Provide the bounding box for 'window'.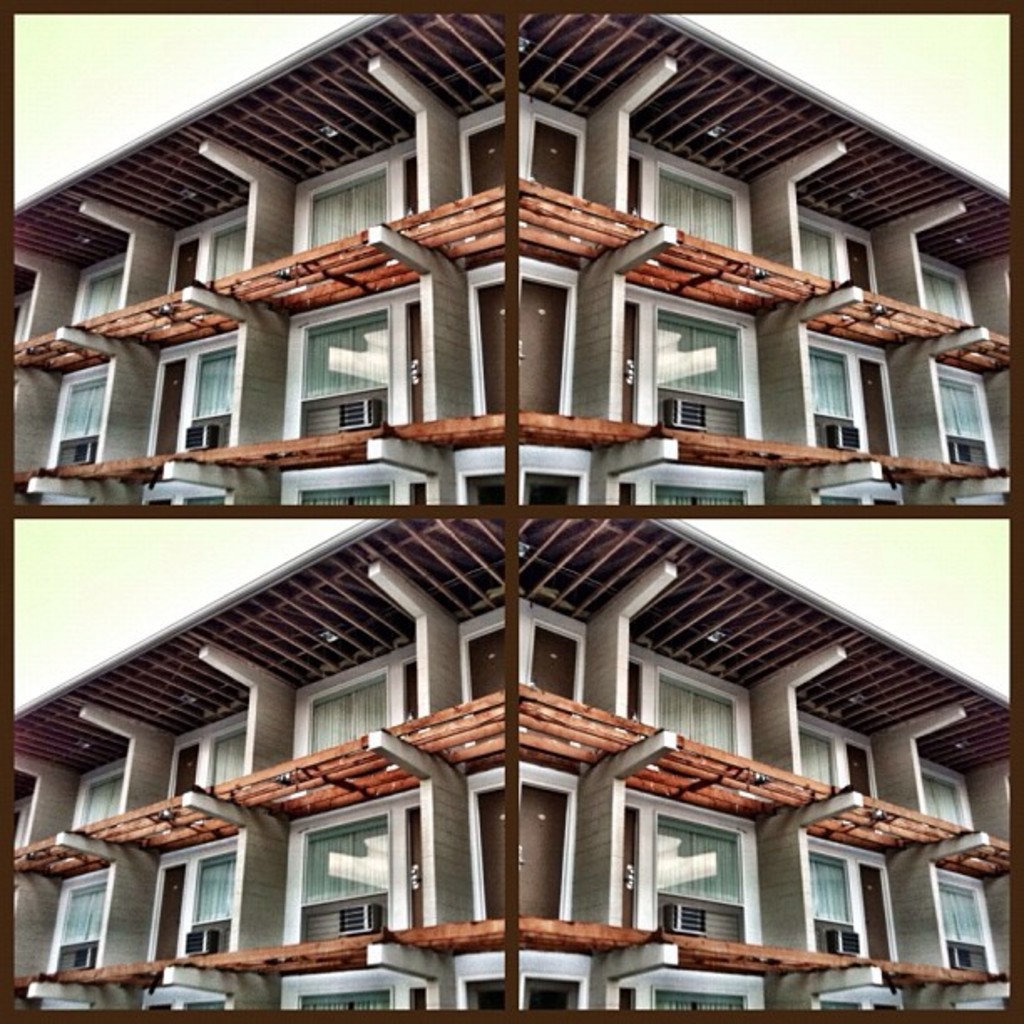
bbox=[301, 485, 395, 507].
